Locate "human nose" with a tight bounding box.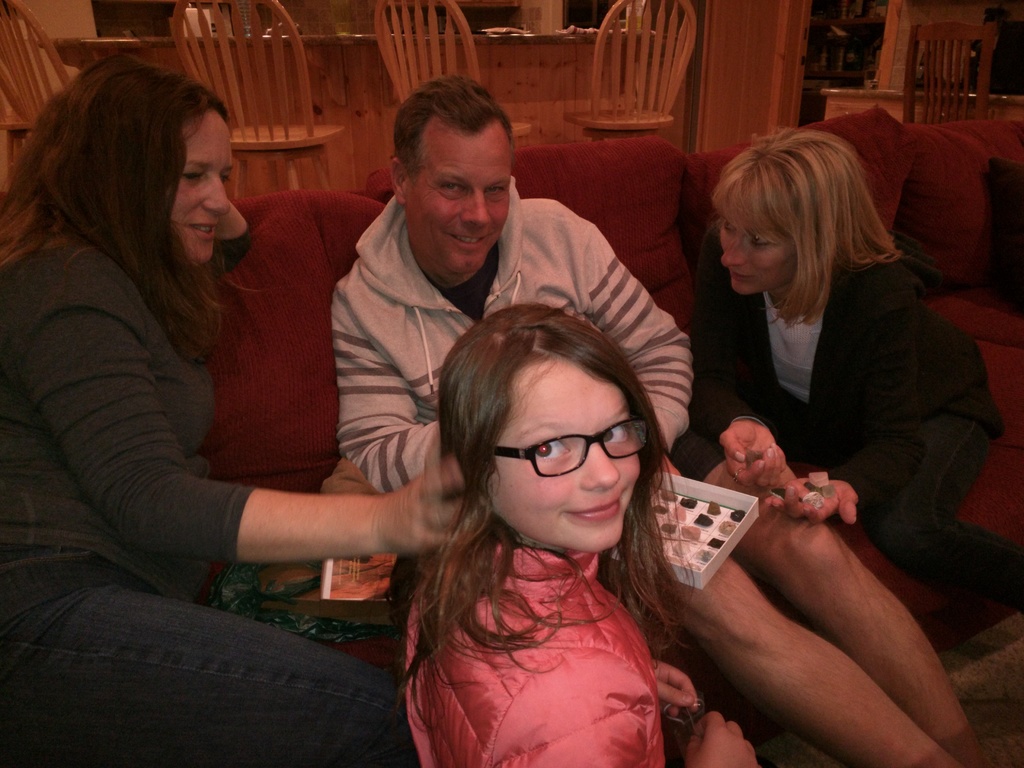
bbox=[723, 234, 744, 268].
